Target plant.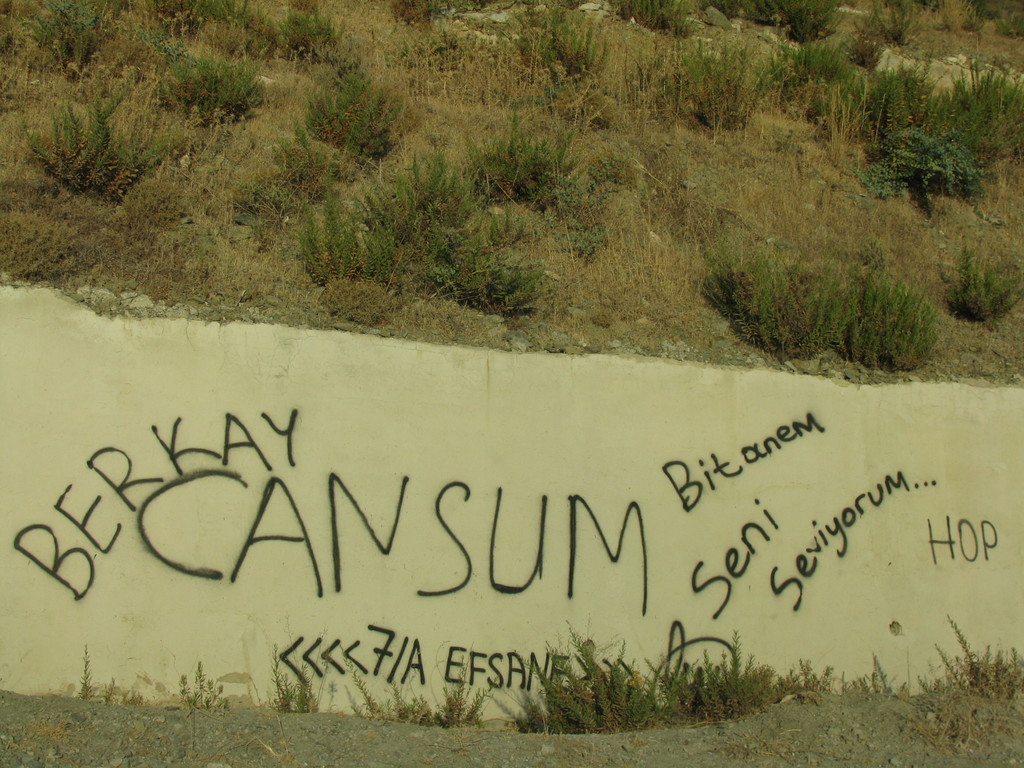
Target region: Rect(300, 63, 422, 163).
